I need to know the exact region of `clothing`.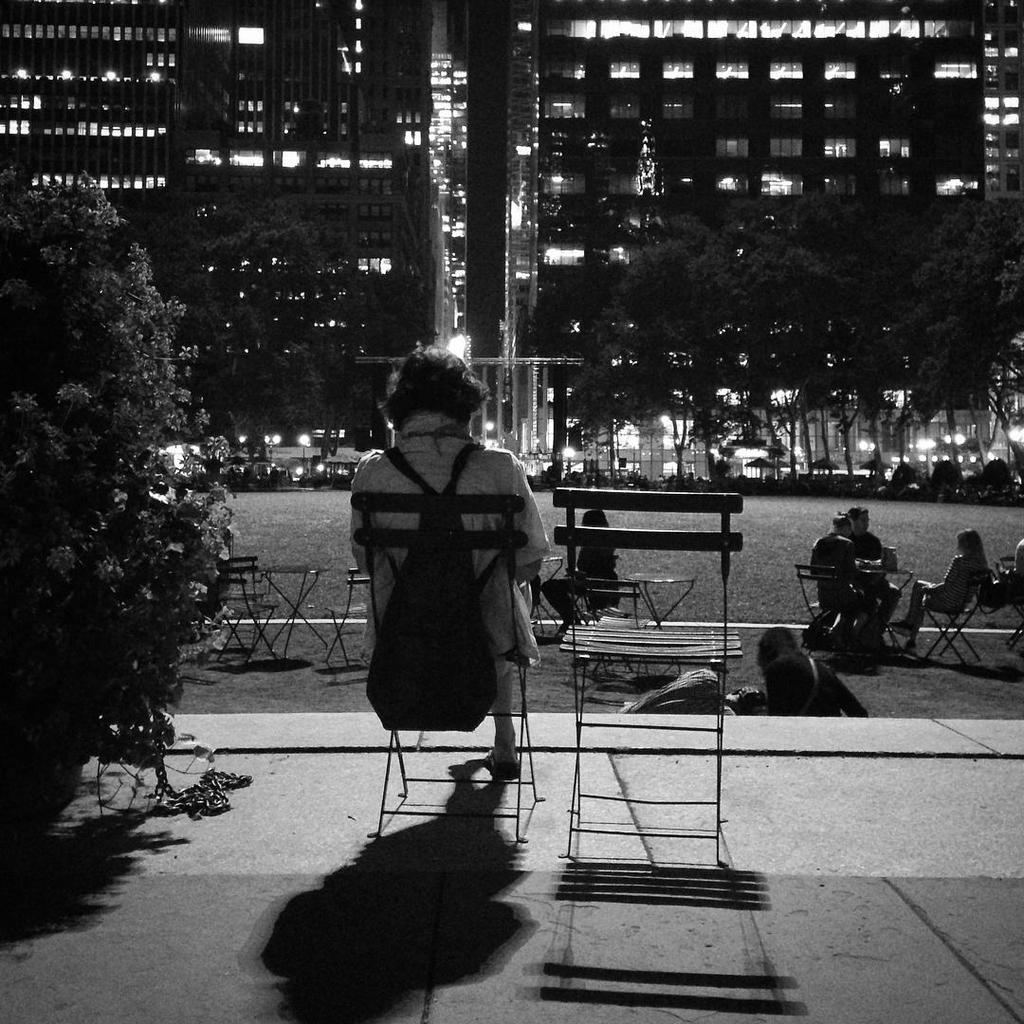
Region: box(771, 651, 868, 716).
